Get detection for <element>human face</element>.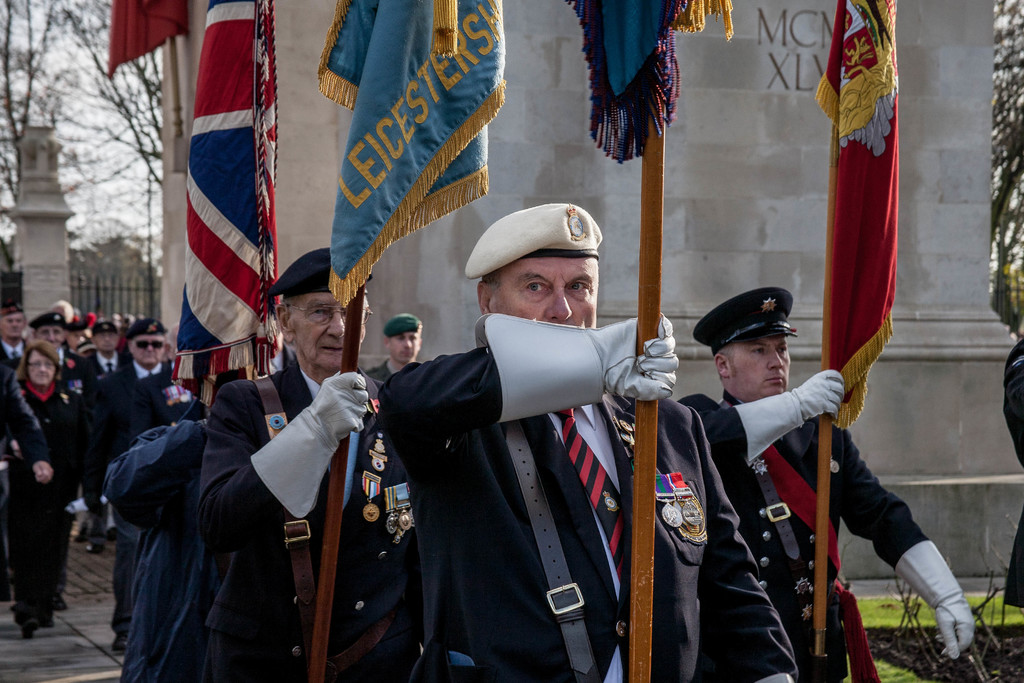
Detection: box(291, 292, 370, 374).
